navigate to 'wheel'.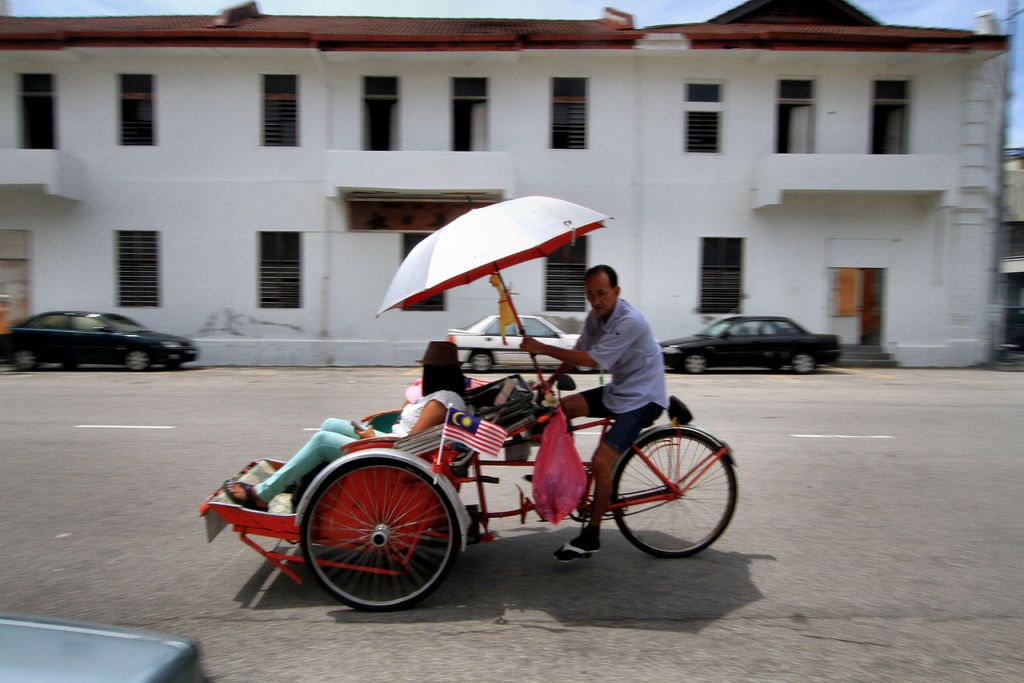
Navigation target: 60/362/79/370.
